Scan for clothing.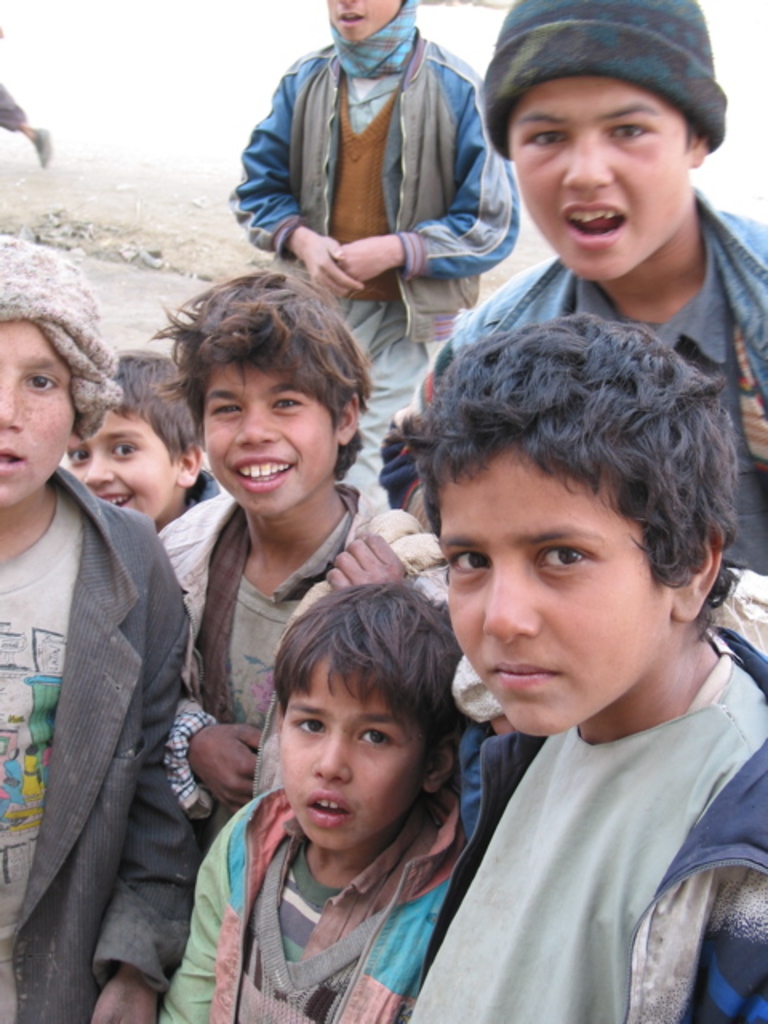
Scan result: pyautogui.locateOnScreen(414, 187, 766, 586).
